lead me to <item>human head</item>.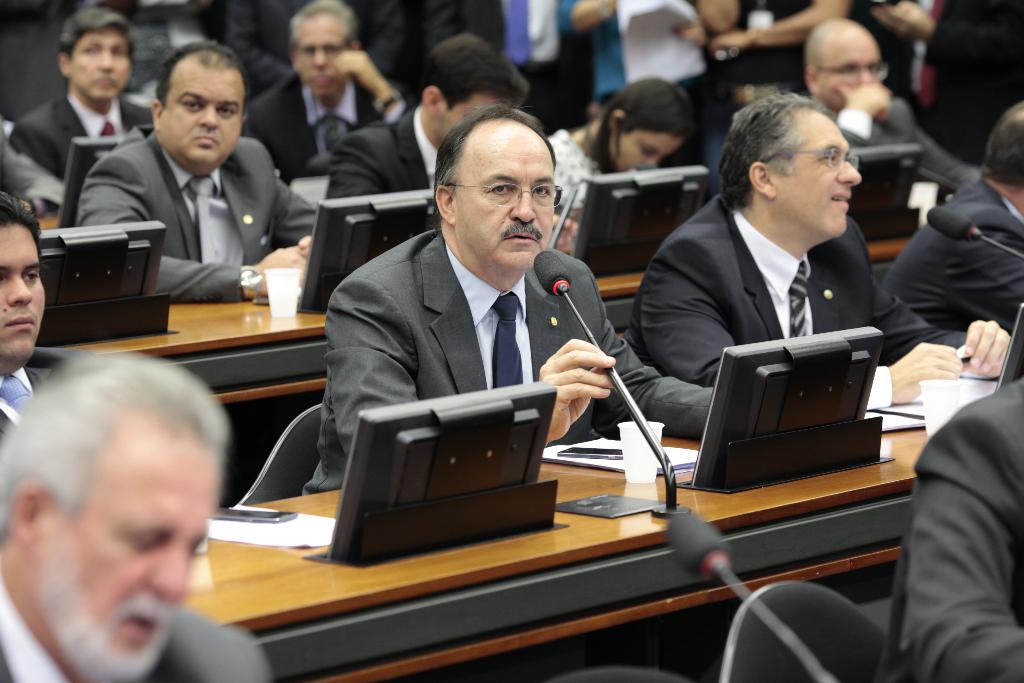
Lead to bbox=(418, 33, 530, 147).
